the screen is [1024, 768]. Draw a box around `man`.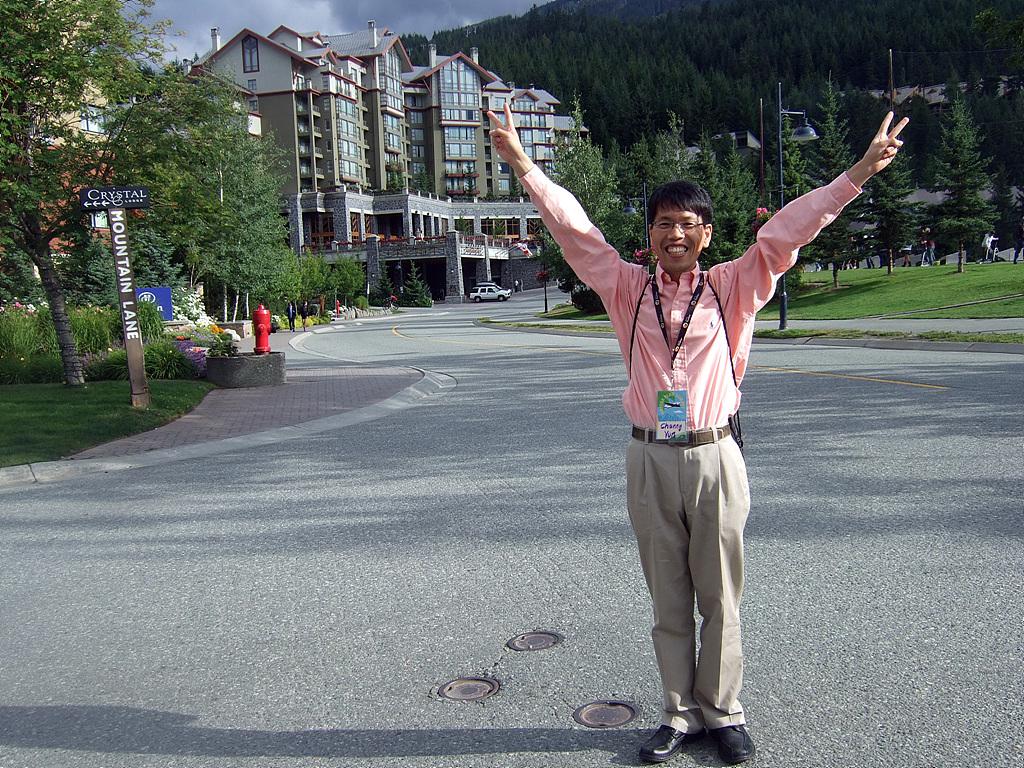
Rect(488, 104, 908, 764).
